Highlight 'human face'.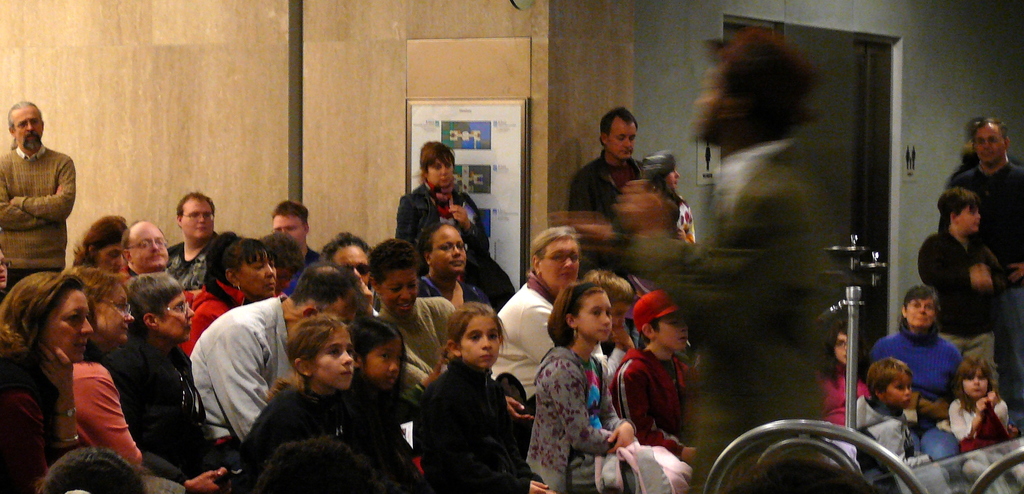
Highlighted region: {"x1": 906, "y1": 296, "x2": 937, "y2": 326}.
